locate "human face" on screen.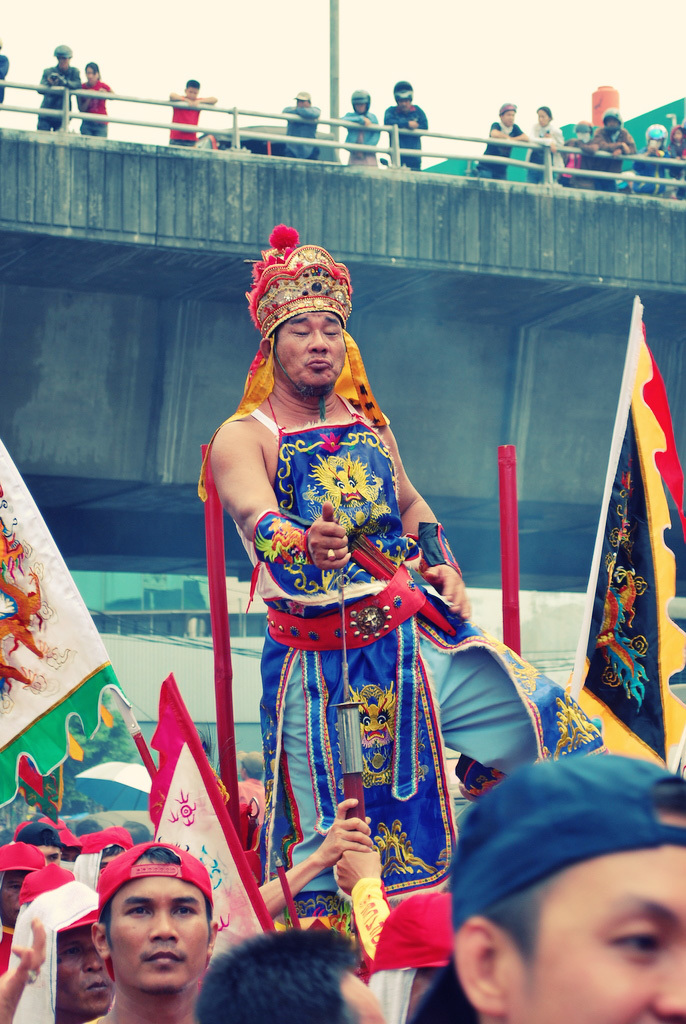
On screen at crop(604, 118, 622, 129).
